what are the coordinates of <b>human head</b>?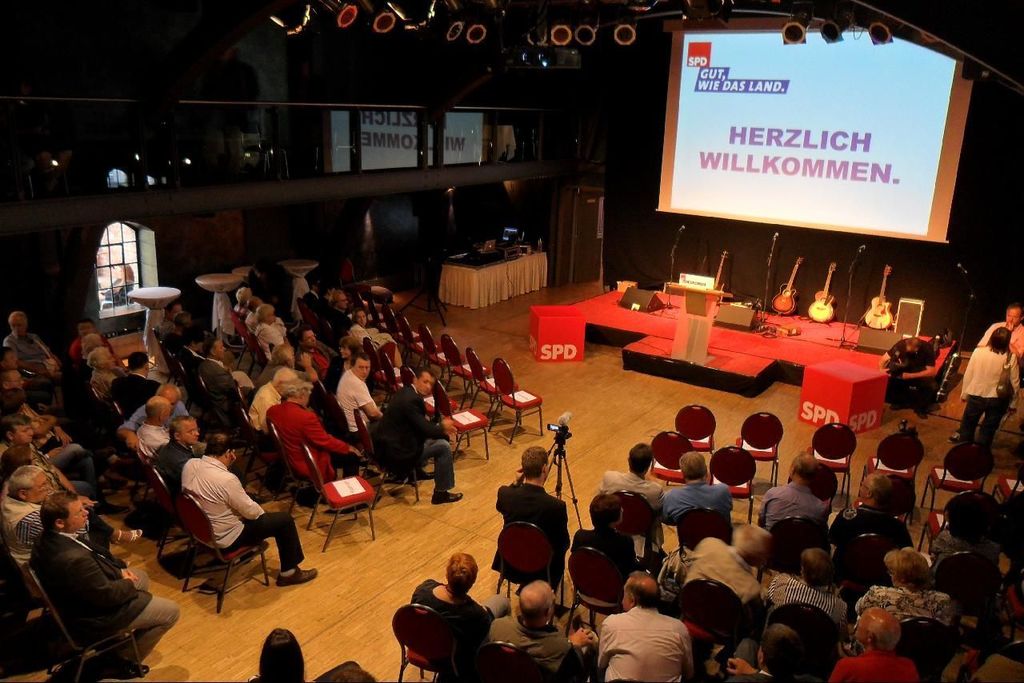
(x1=338, y1=336, x2=358, y2=359).
